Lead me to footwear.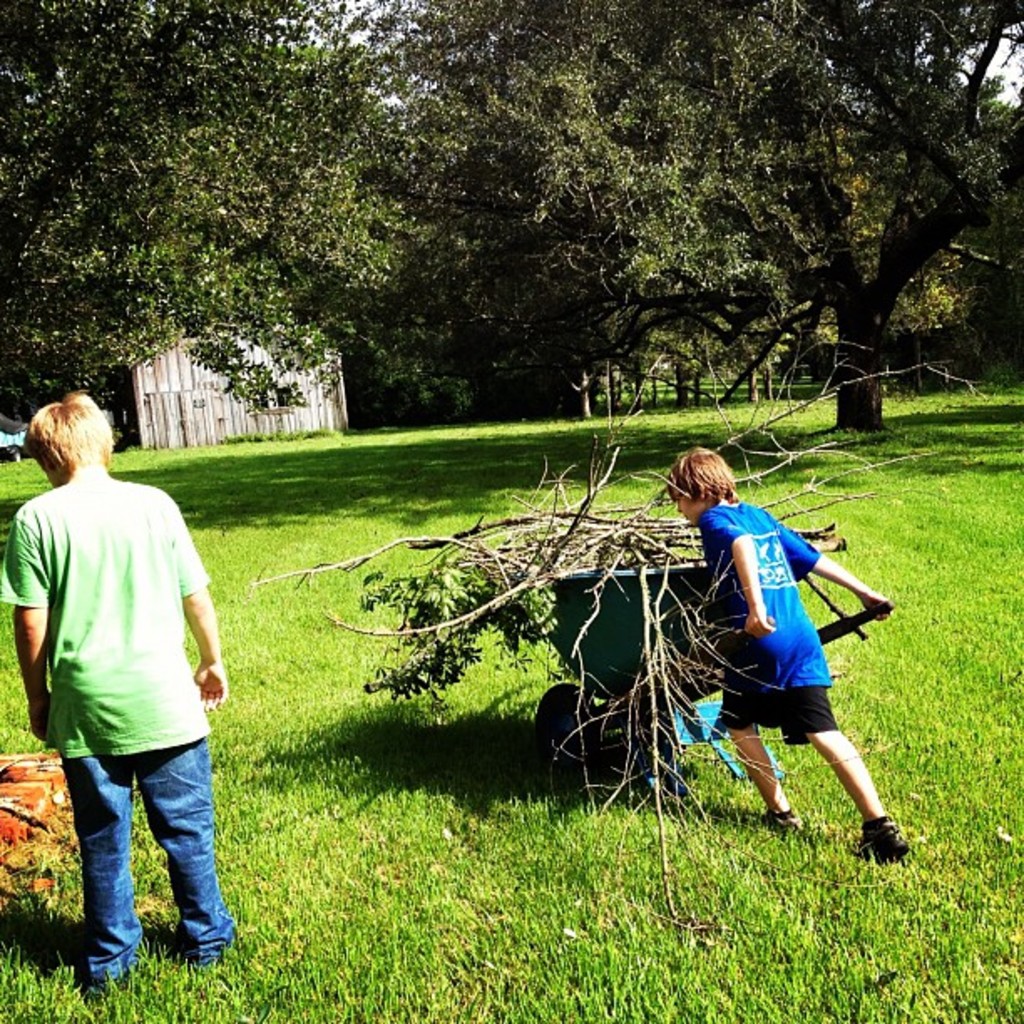
Lead to [857,813,907,868].
